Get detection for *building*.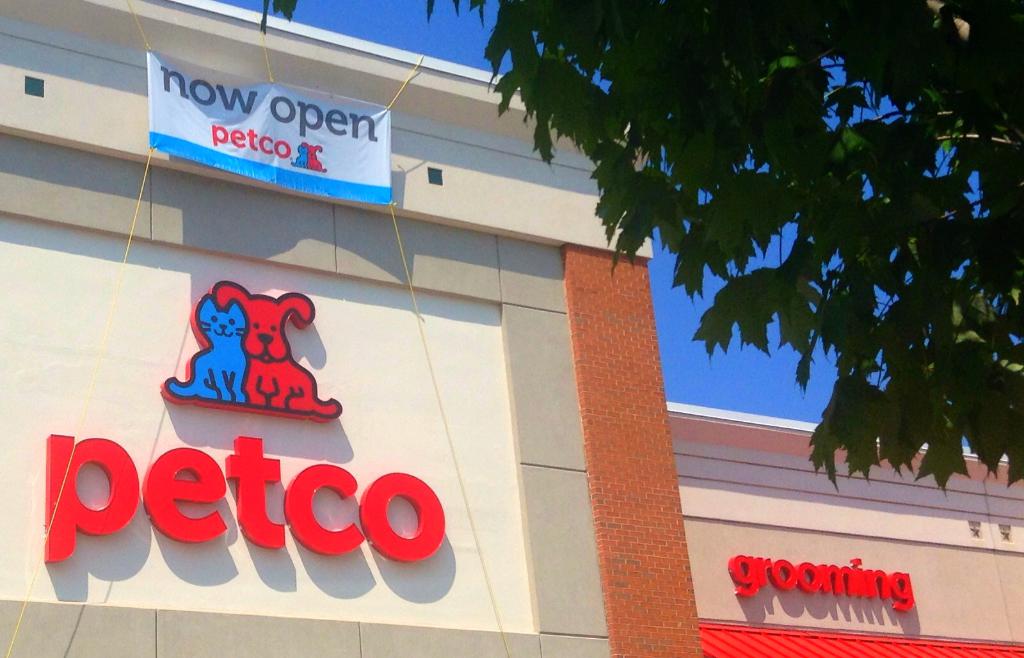
Detection: left=0, top=0, right=1023, bottom=657.
